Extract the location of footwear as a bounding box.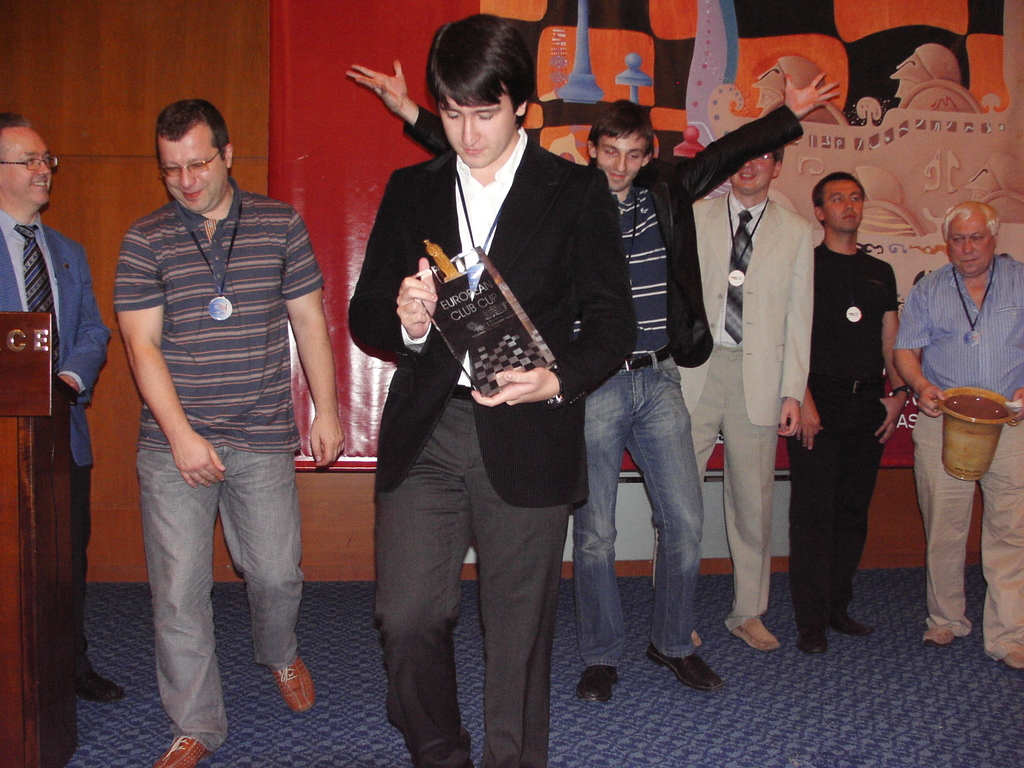
157, 730, 214, 767.
